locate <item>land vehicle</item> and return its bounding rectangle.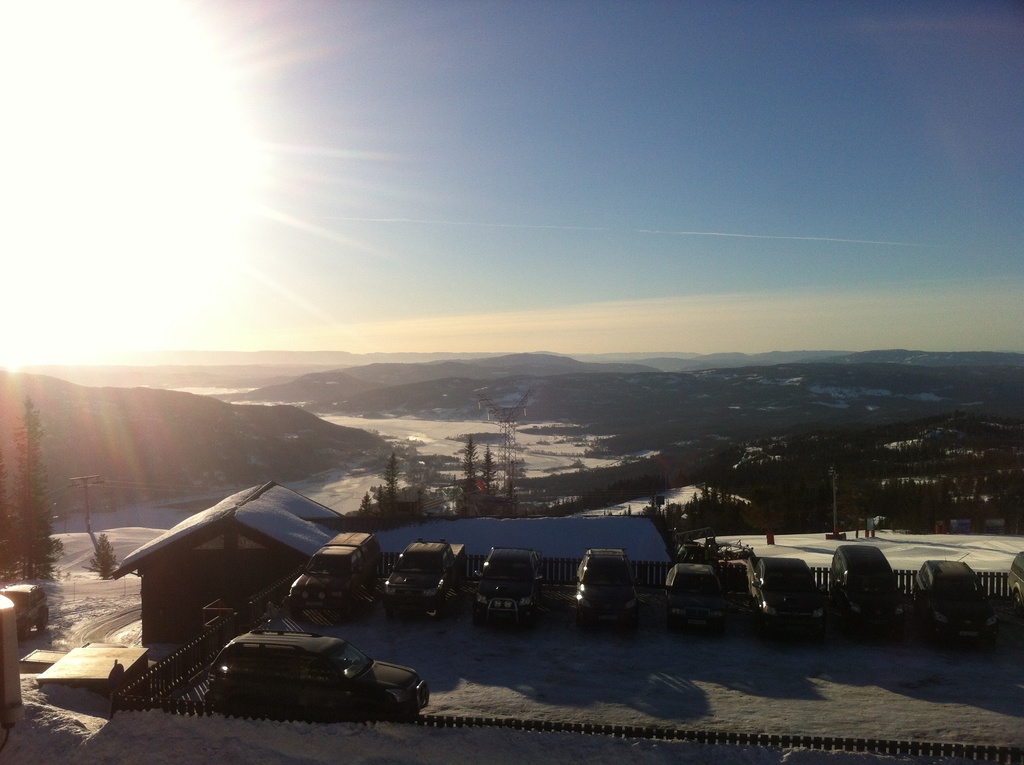
828:547:908:651.
